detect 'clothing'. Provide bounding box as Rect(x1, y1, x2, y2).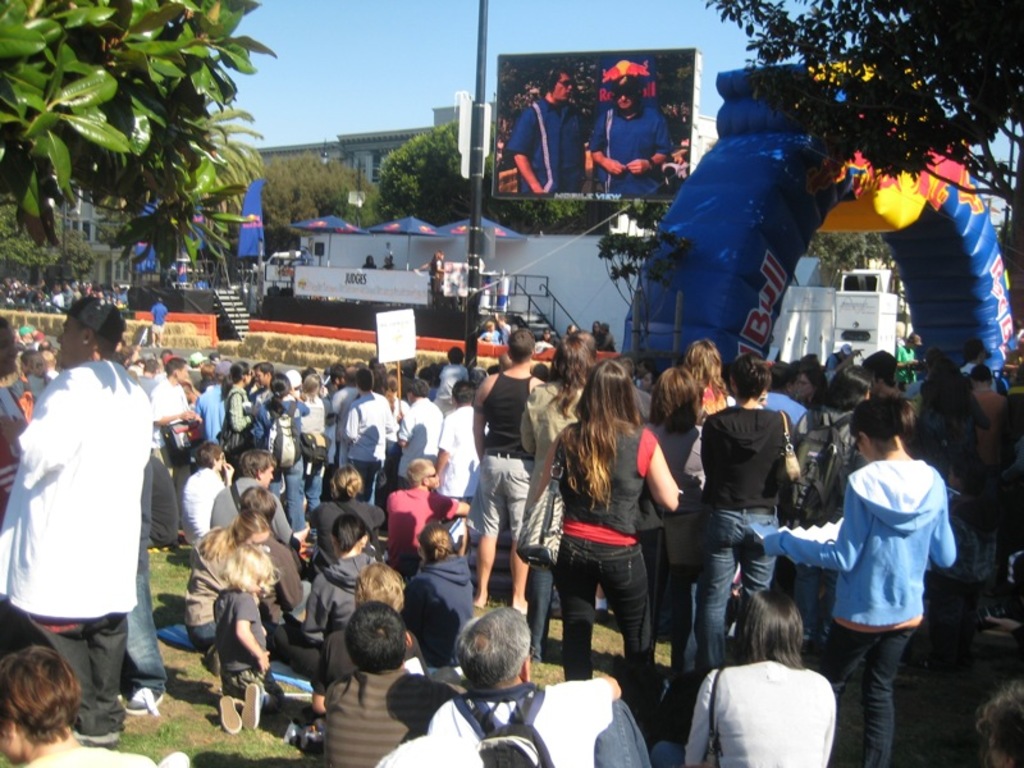
Rect(387, 681, 662, 767).
